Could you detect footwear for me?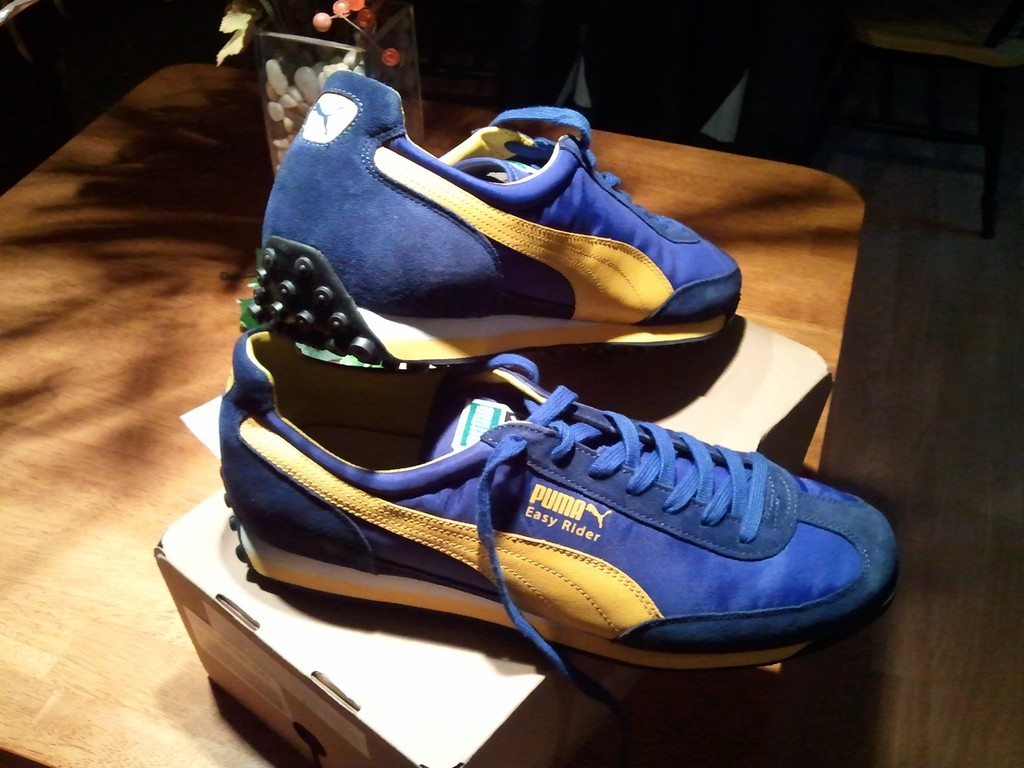
Detection result: [x1=188, y1=368, x2=909, y2=661].
